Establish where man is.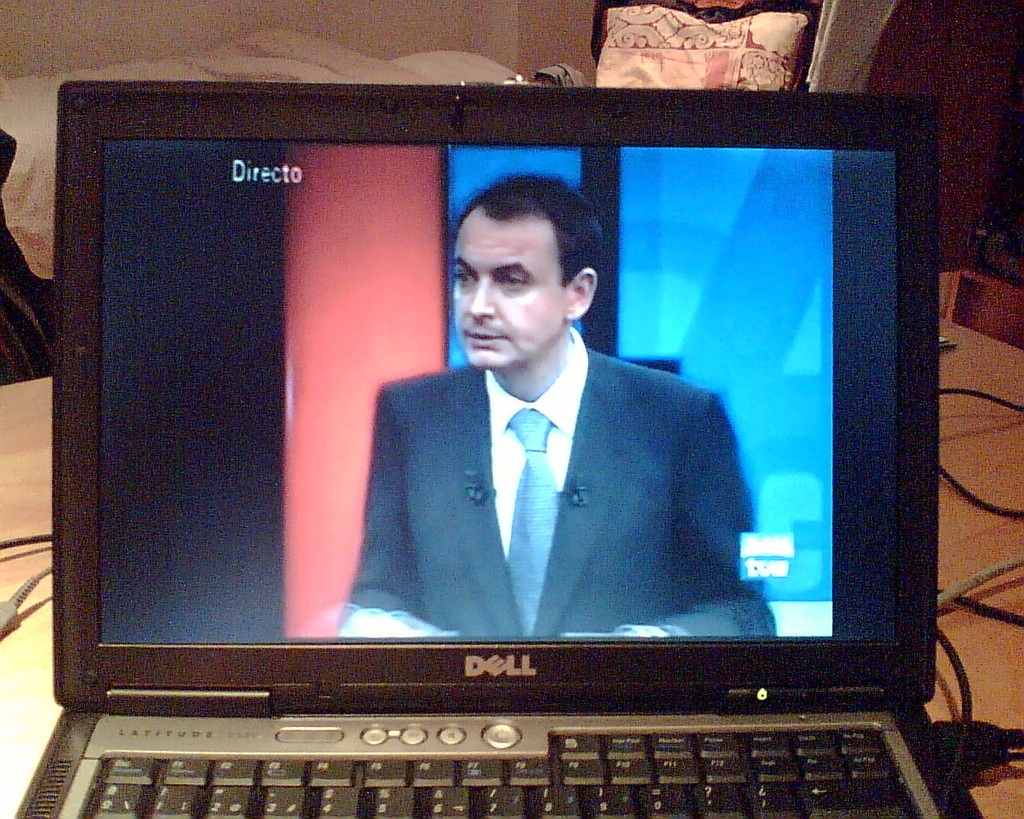
Established at select_region(341, 218, 729, 664).
